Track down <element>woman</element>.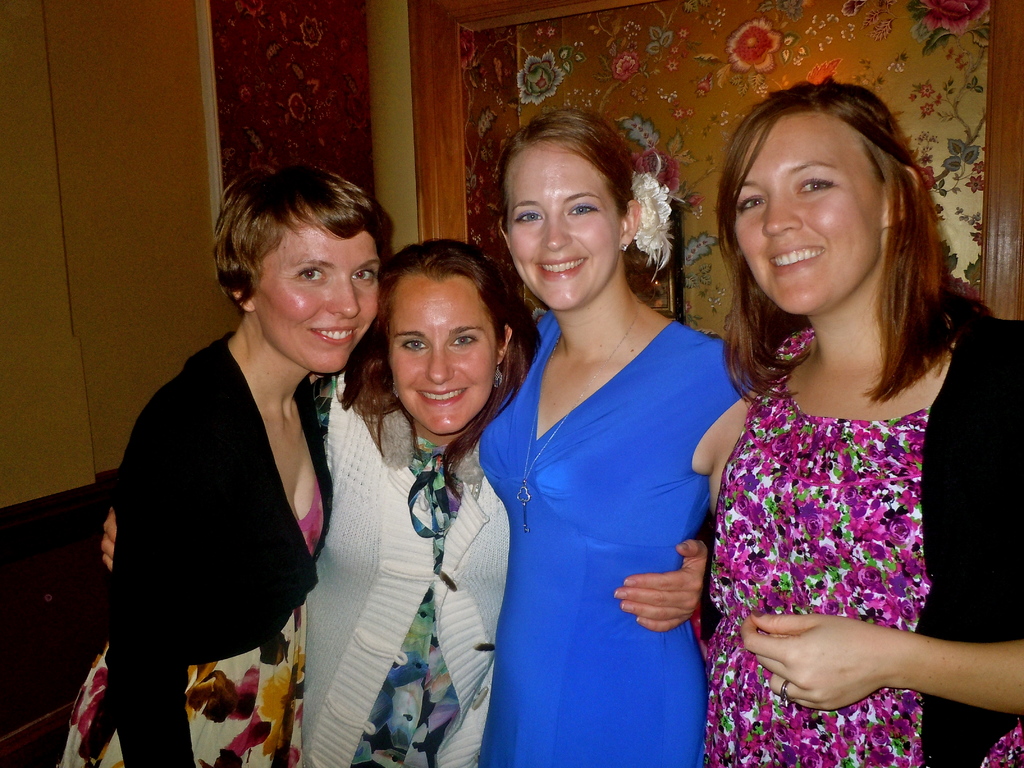
Tracked to detection(62, 166, 396, 767).
